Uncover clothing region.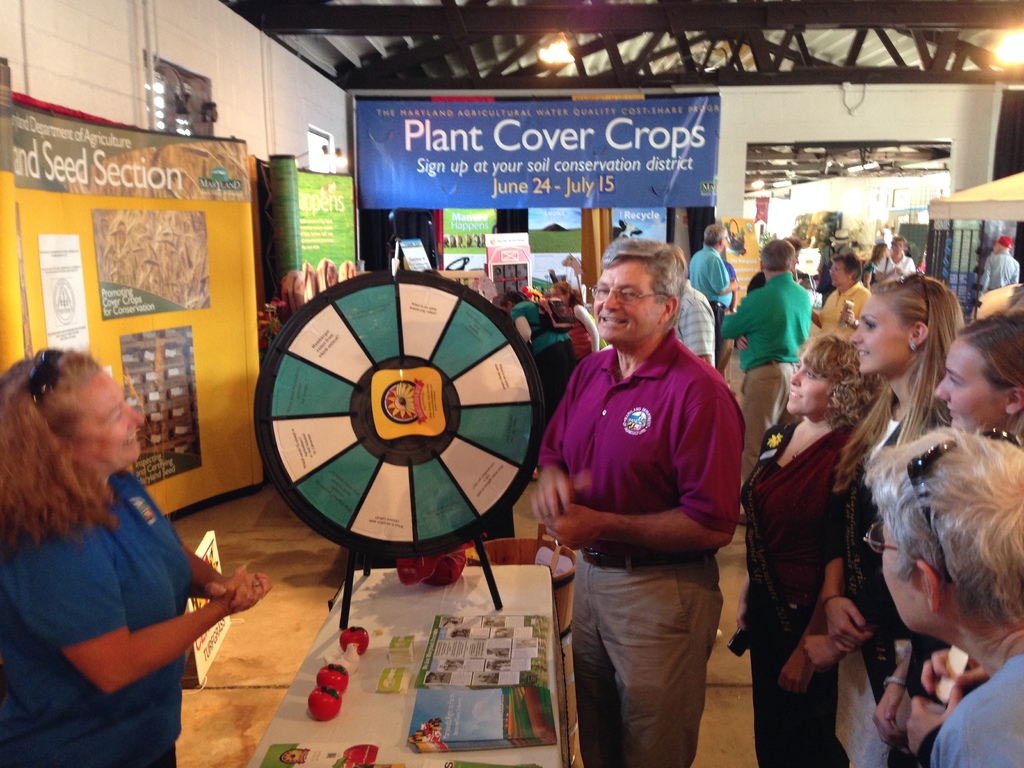
Uncovered: box=[878, 256, 918, 285].
